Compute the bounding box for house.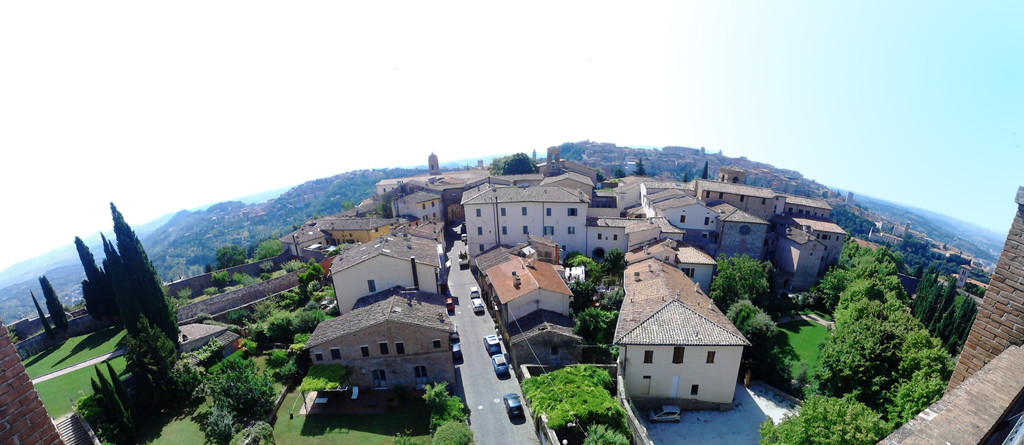
{"x1": 317, "y1": 289, "x2": 451, "y2": 403}.
